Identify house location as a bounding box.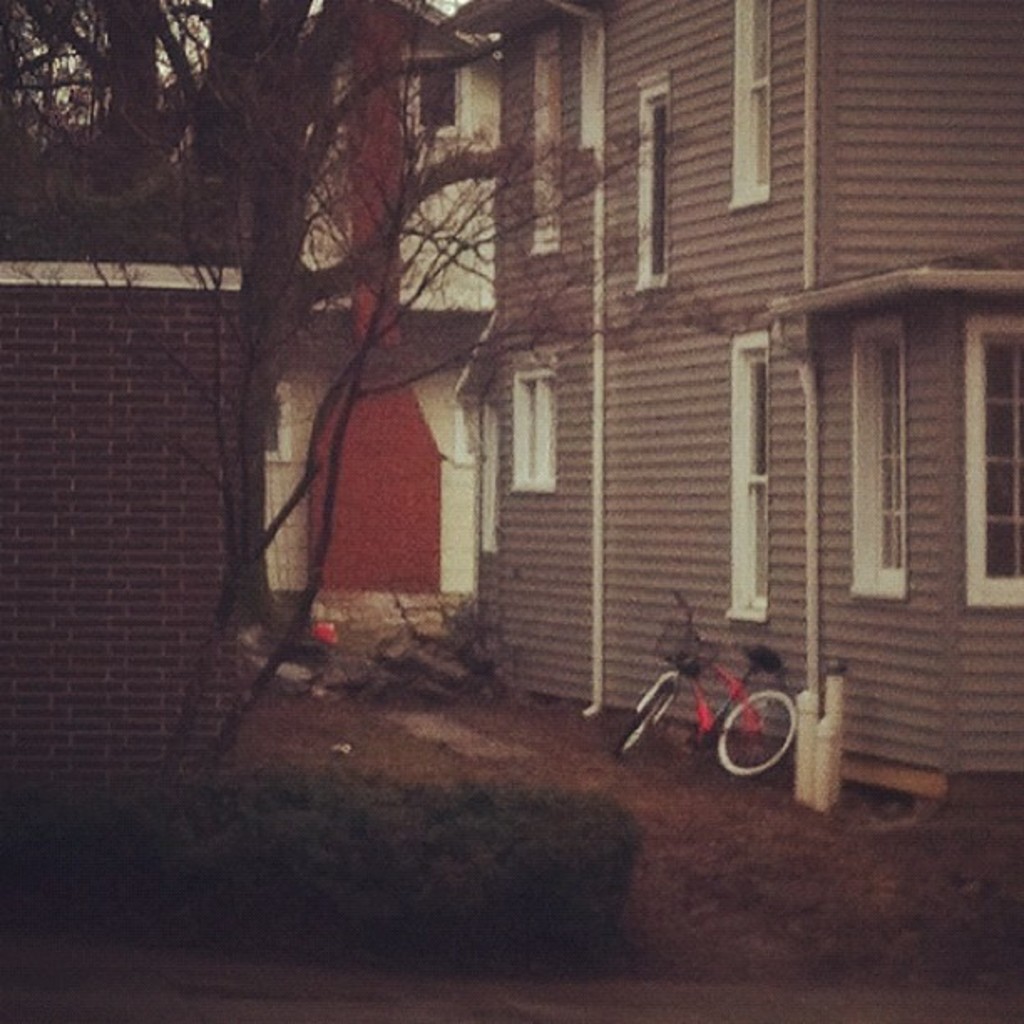
(x1=0, y1=129, x2=279, y2=852).
